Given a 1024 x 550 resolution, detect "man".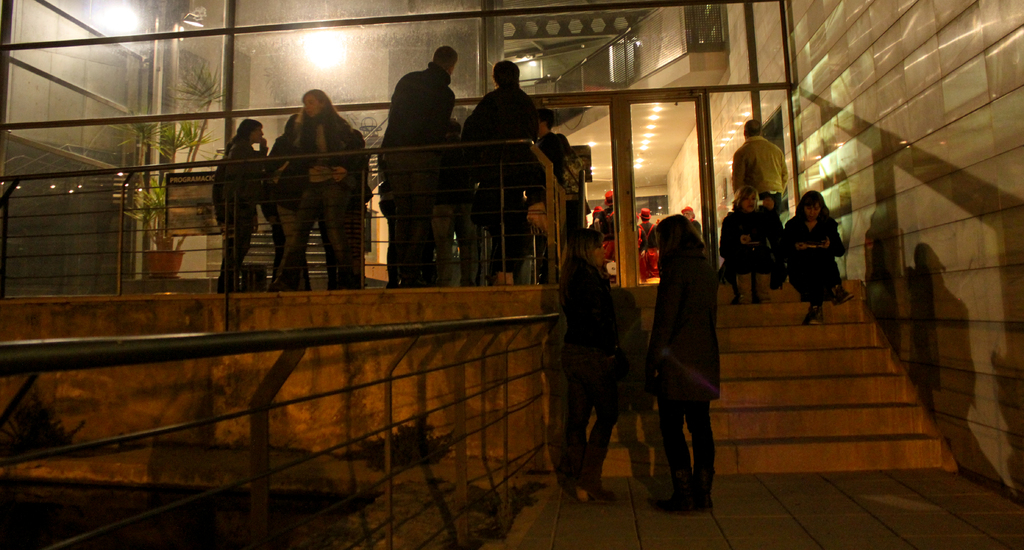
<box>726,121,788,215</box>.
